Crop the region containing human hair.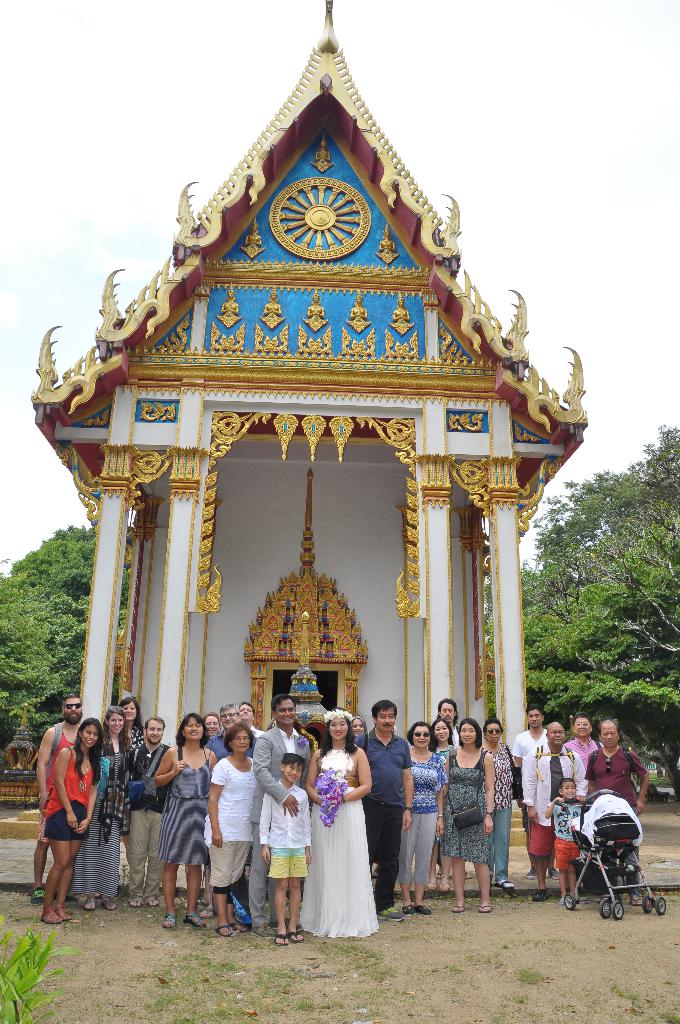
Crop region: [219,701,240,713].
